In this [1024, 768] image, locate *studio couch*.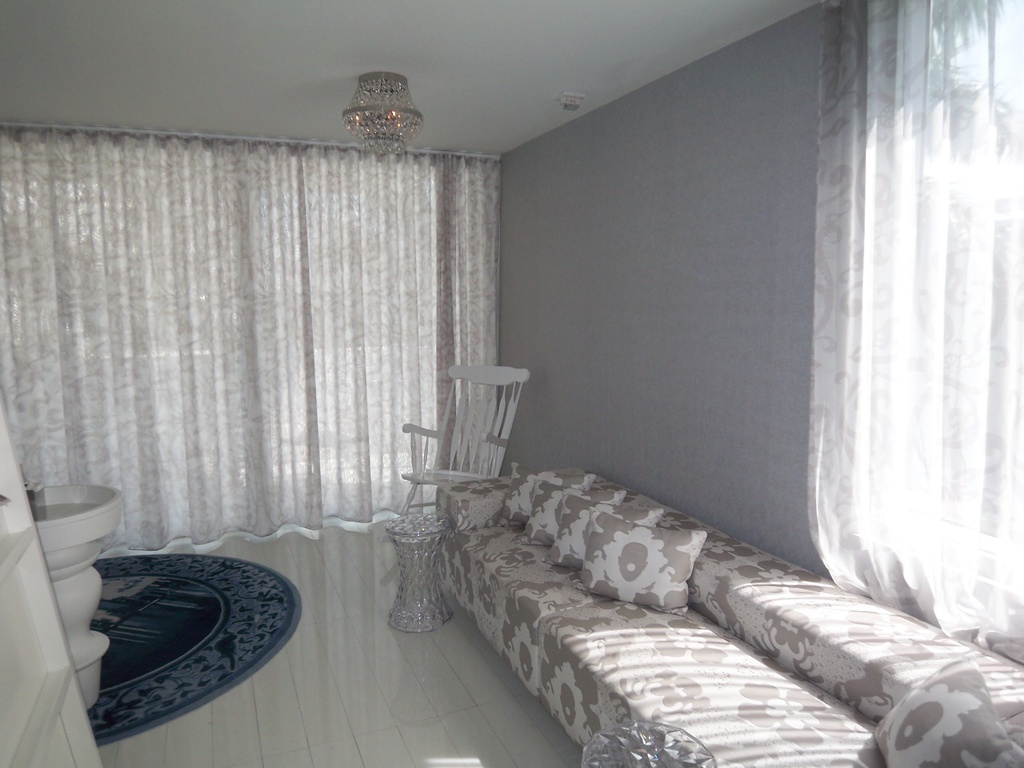
Bounding box: bbox(429, 467, 1023, 767).
